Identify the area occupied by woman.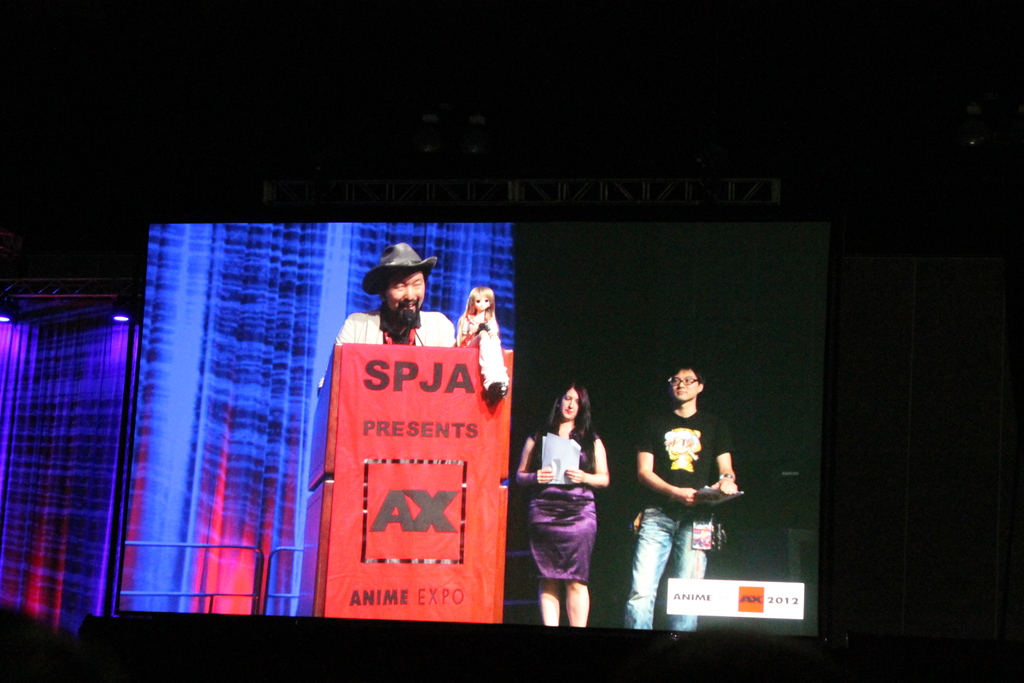
Area: 451:282:513:393.
